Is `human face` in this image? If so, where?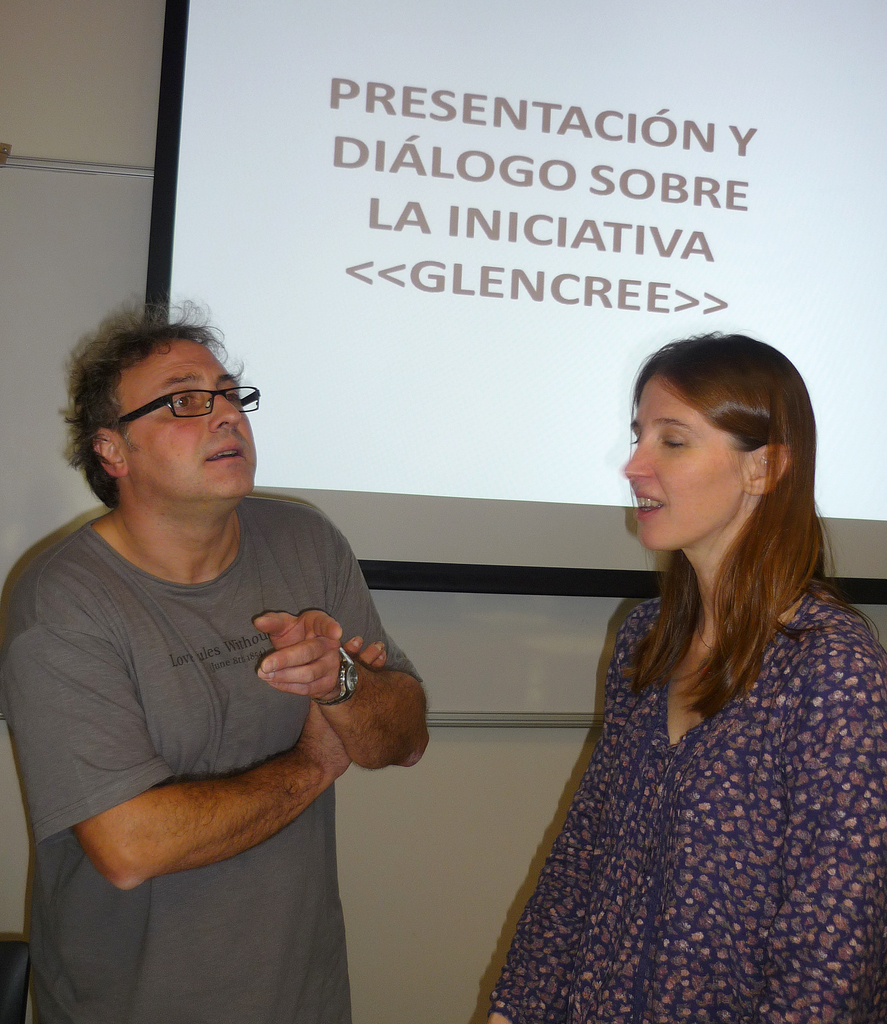
Yes, at {"left": 624, "top": 381, "right": 744, "bottom": 543}.
